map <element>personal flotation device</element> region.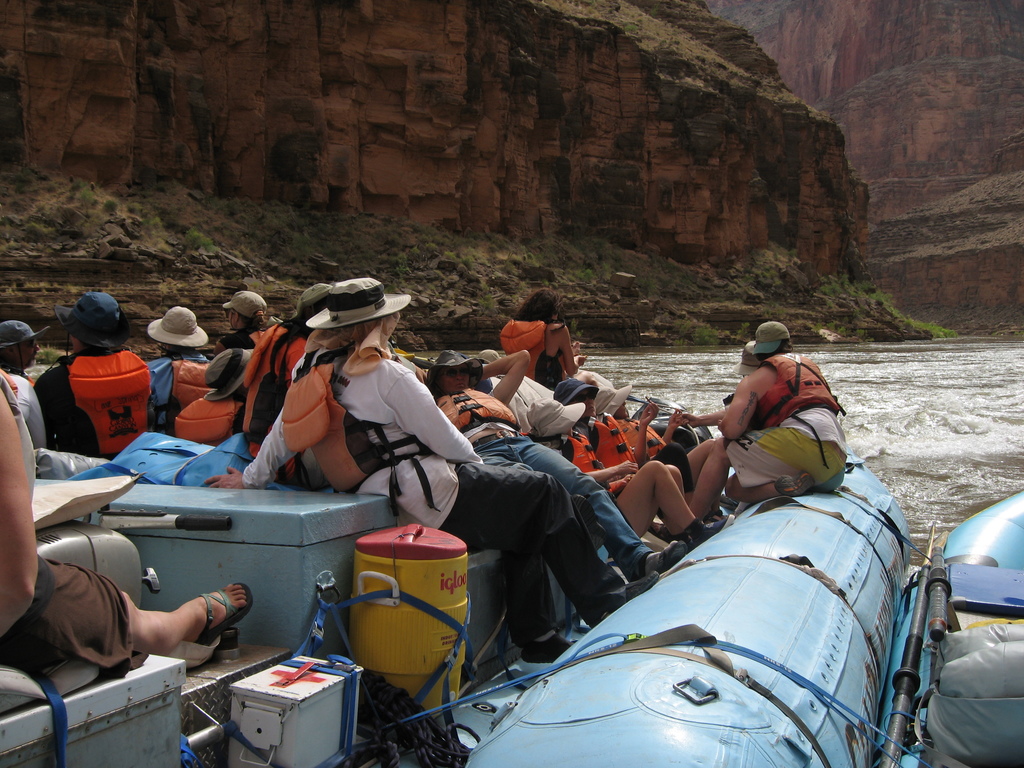
Mapped to 547,406,640,502.
